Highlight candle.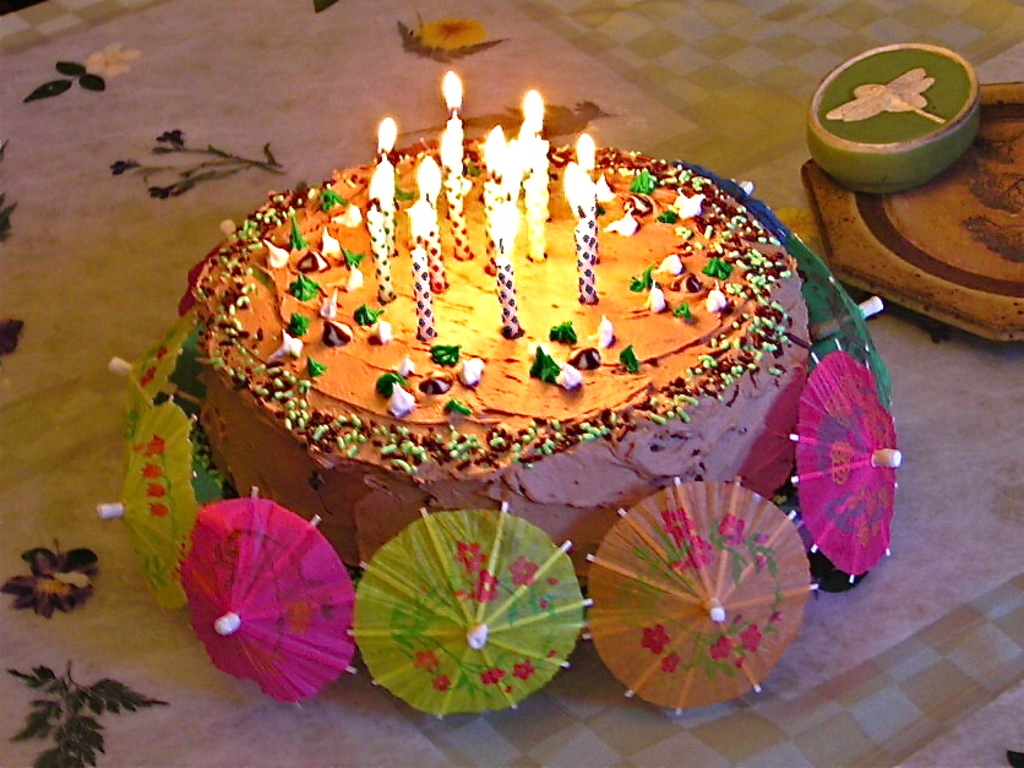
Highlighted region: detection(421, 158, 446, 294).
